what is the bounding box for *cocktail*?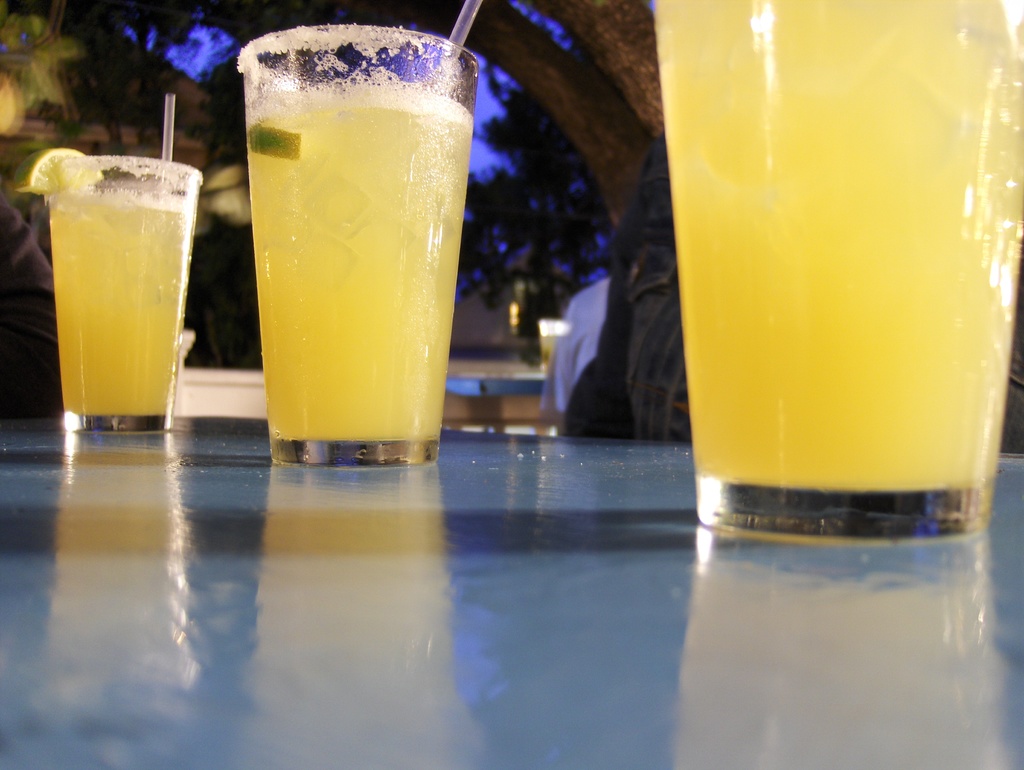
22 90 198 419.
